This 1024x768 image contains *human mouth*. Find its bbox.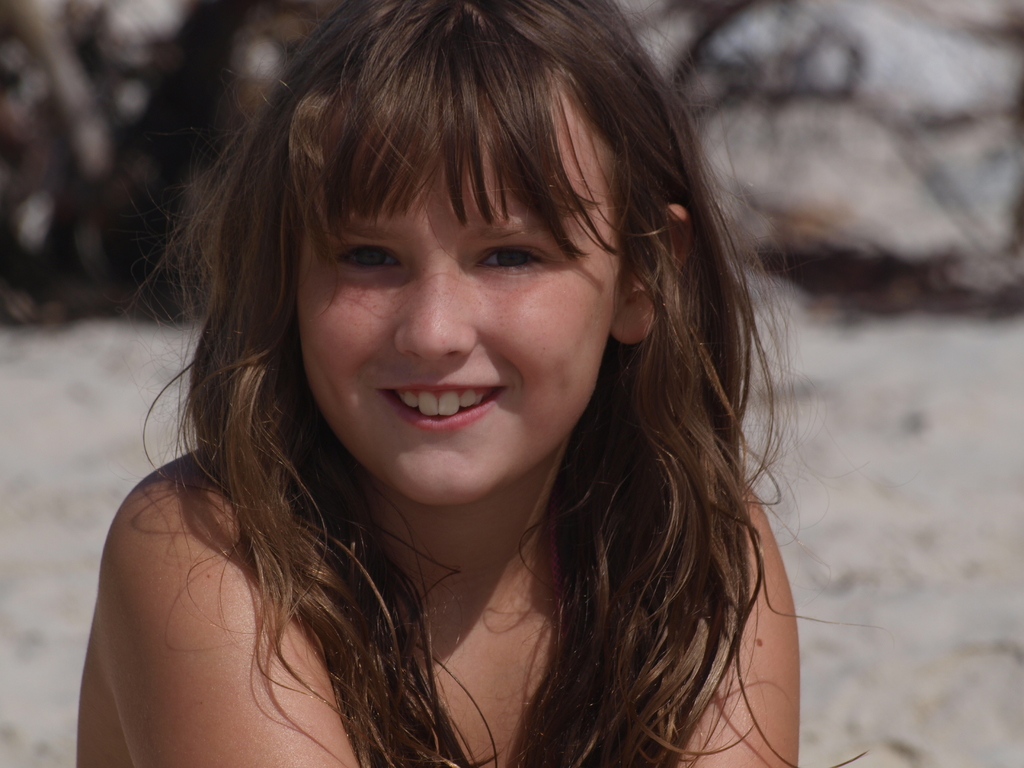
(left=378, top=387, right=505, bottom=430).
